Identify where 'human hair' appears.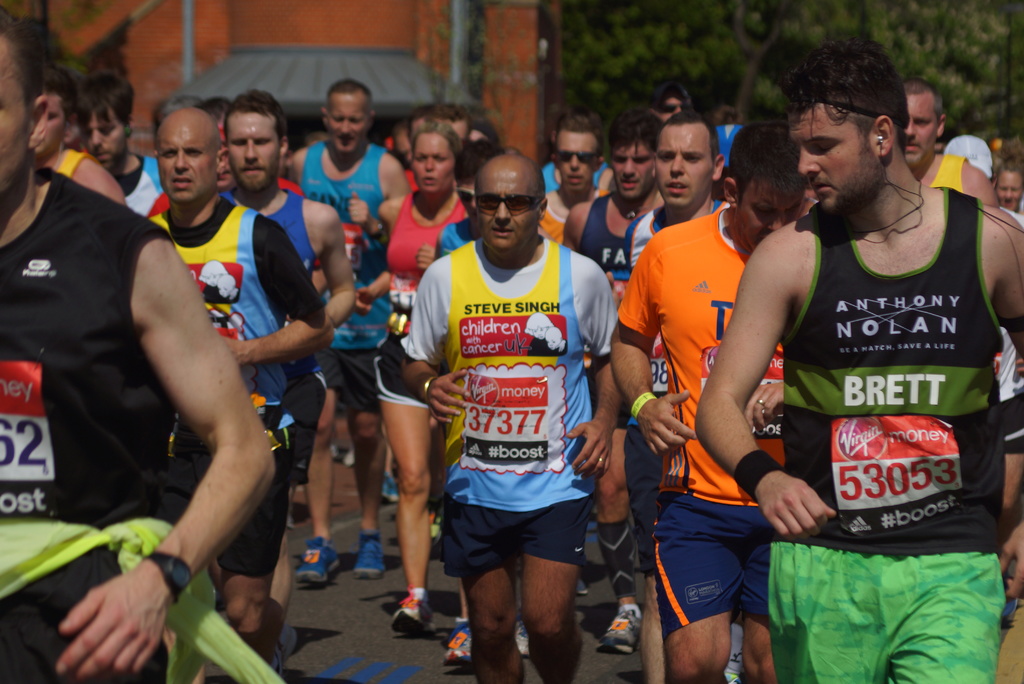
Appears at region(550, 111, 605, 151).
